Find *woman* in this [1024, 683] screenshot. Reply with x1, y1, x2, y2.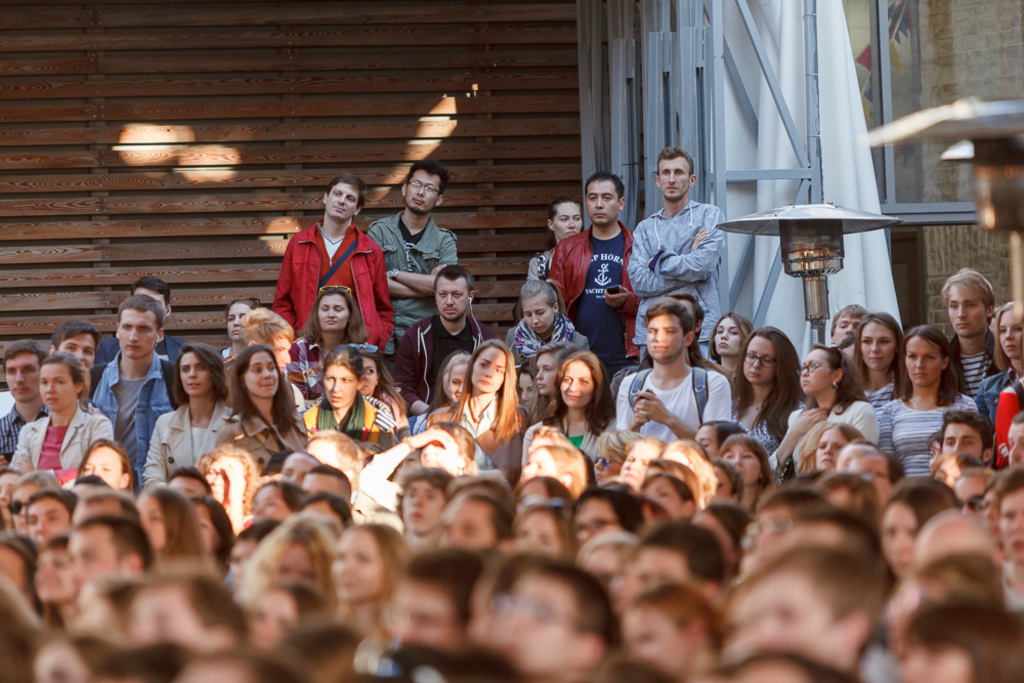
847, 321, 907, 409.
